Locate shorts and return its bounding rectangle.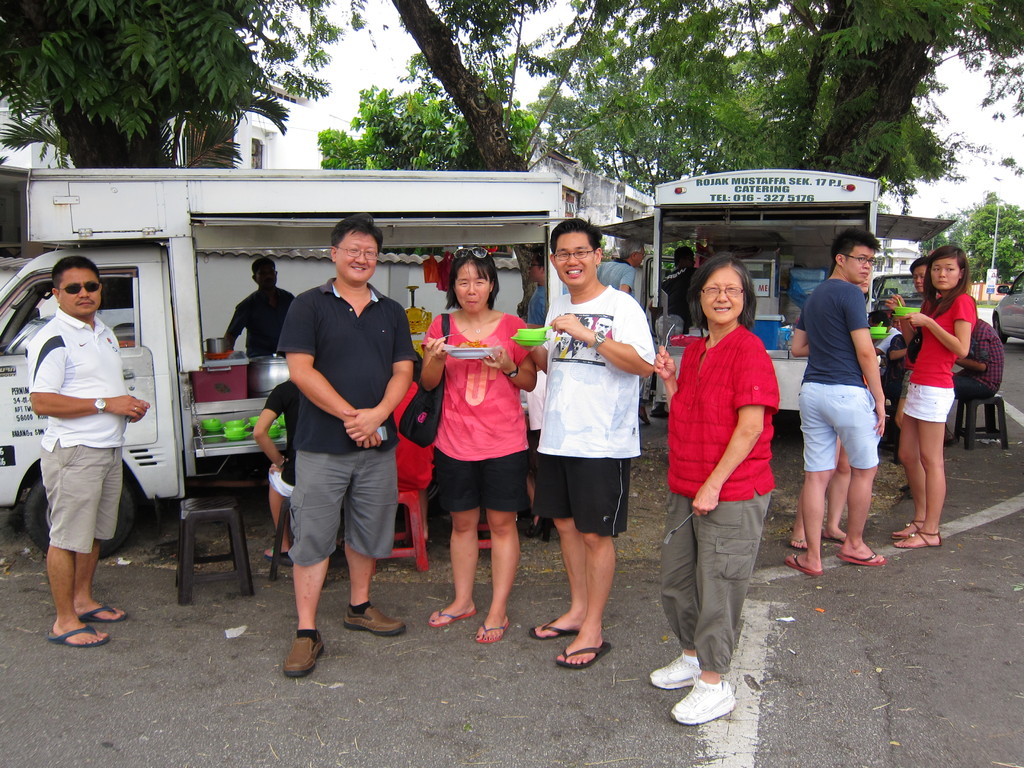
[798,383,883,472].
